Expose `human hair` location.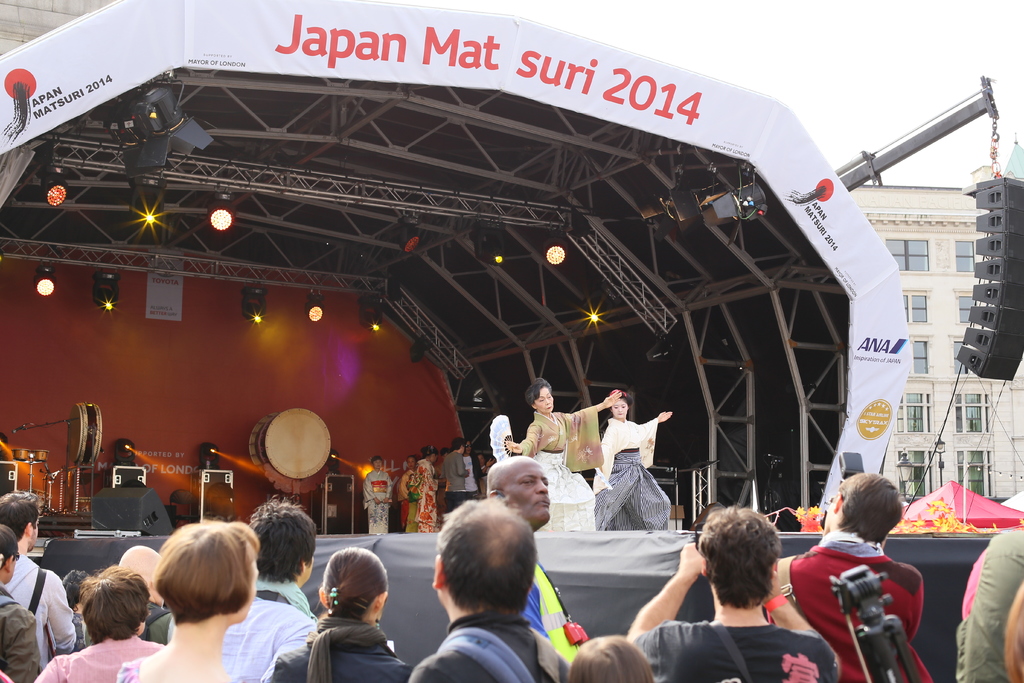
Exposed at bbox=[60, 566, 91, 608].
